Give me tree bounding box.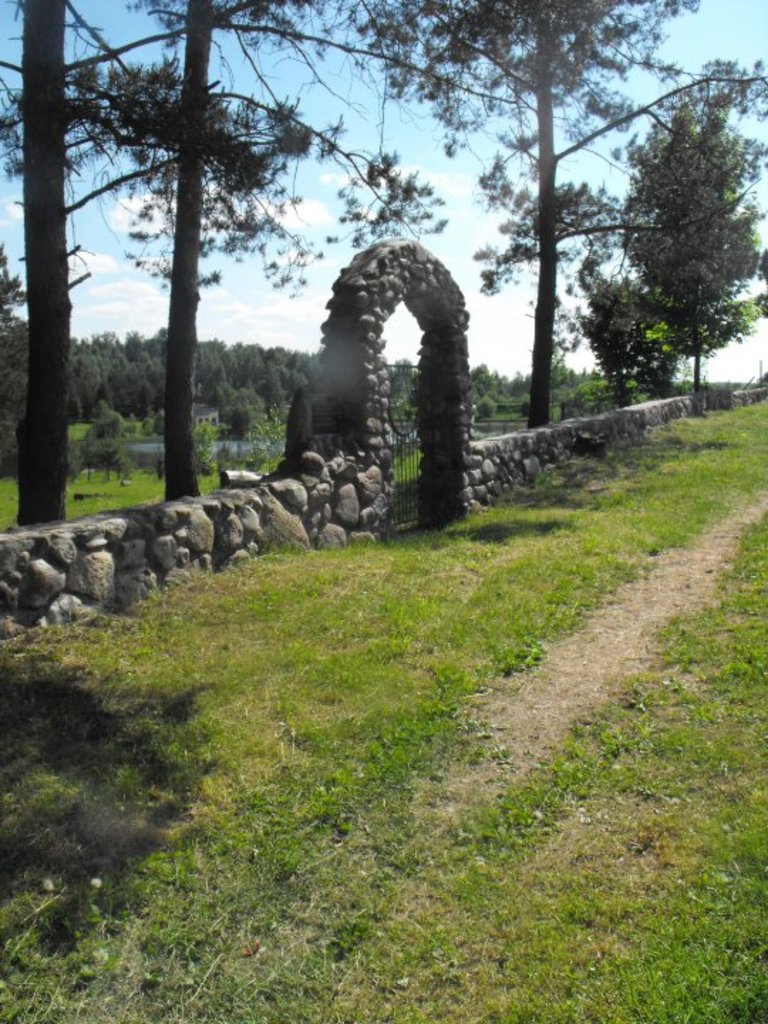
(522, 367, 582, 425).
